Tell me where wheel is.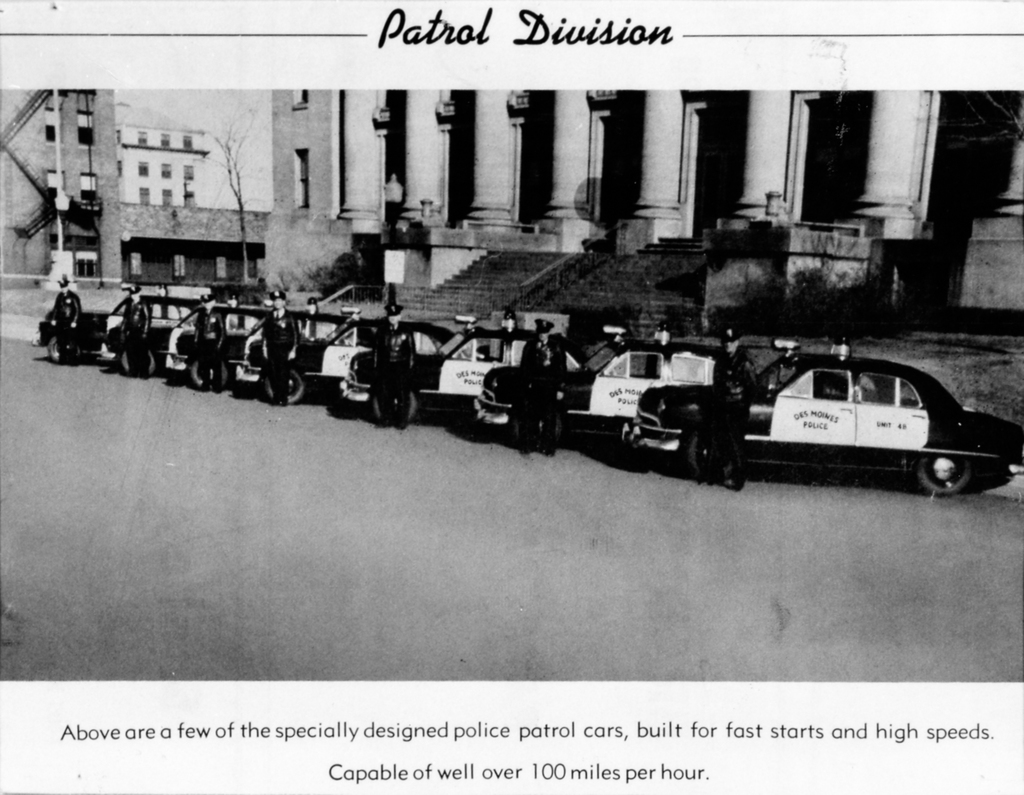
wheel is at region(186, 355, 235, 388).
